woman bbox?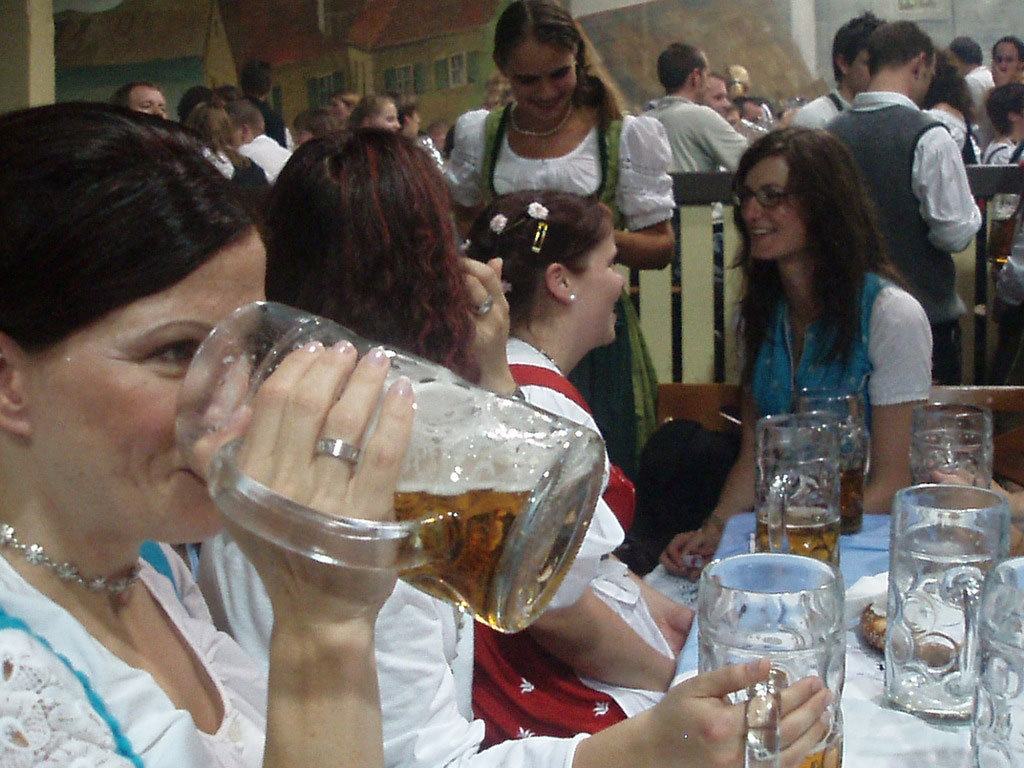
[472,191,707,740]
